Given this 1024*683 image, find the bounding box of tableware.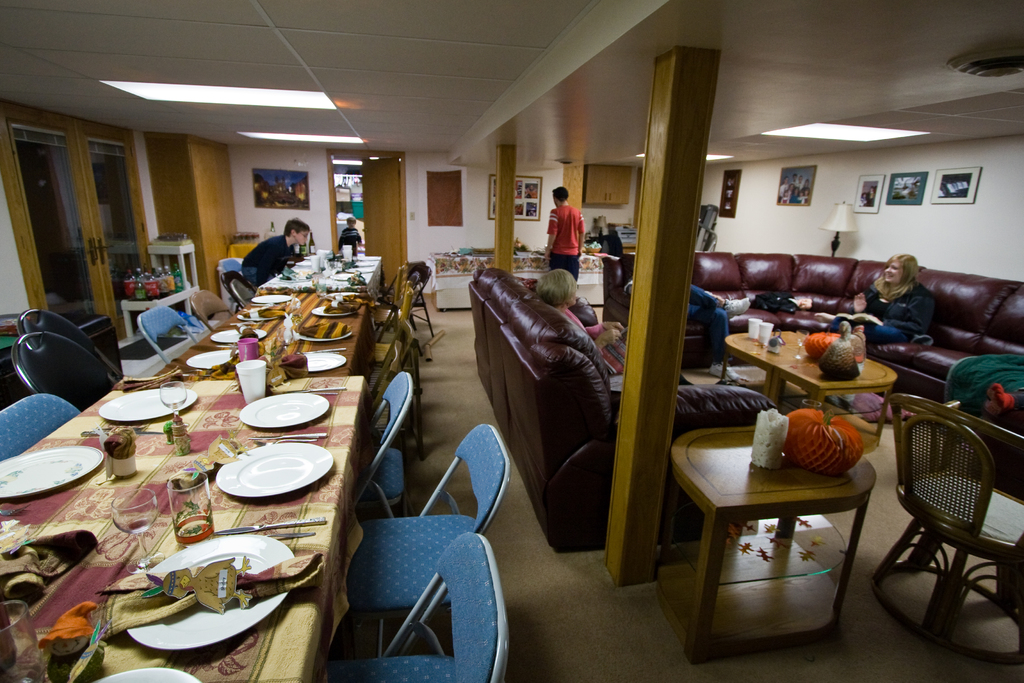
[left=212, top=440, right=332, bottom=500].
